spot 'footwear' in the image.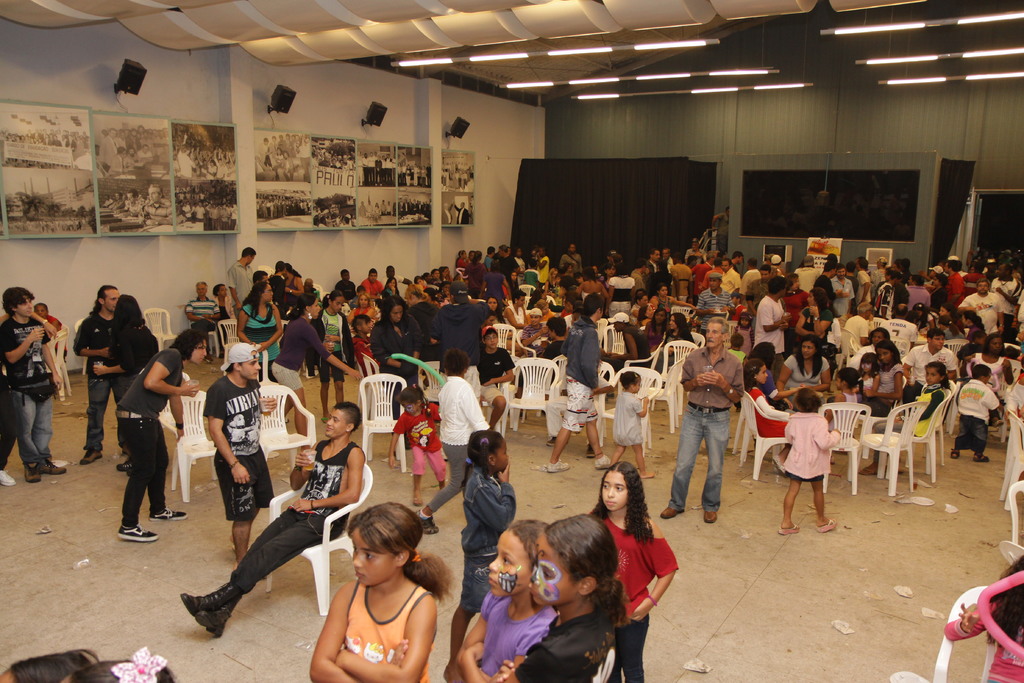
'footwear' found at [x1=83, y1=449, x2=99, y2=468].
